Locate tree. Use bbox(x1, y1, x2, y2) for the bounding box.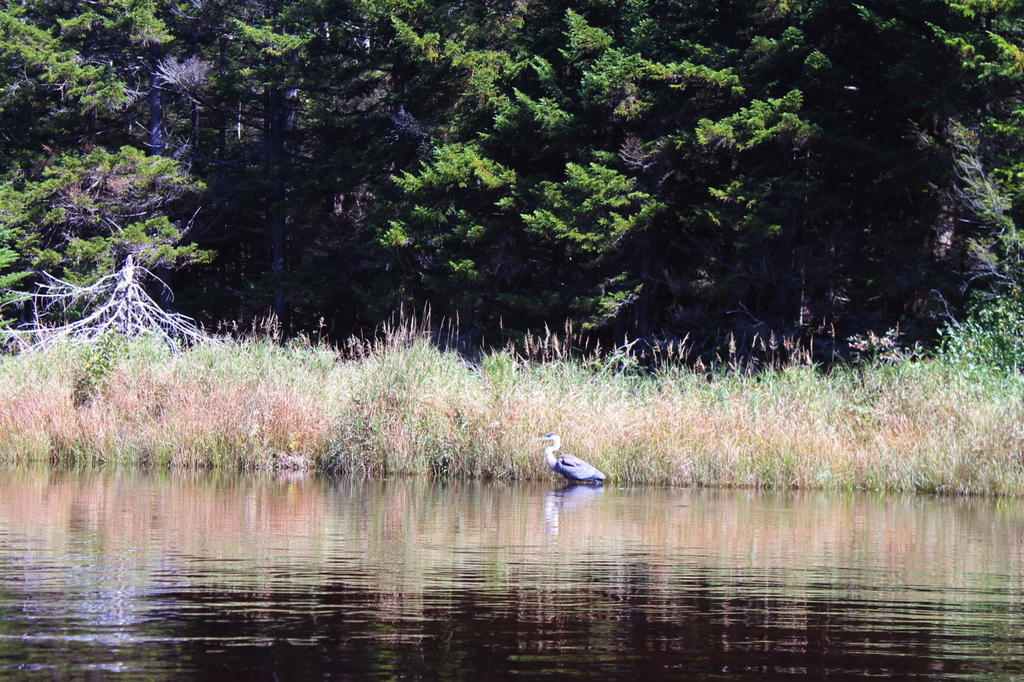
bbox(0, 0, 203, 323).
